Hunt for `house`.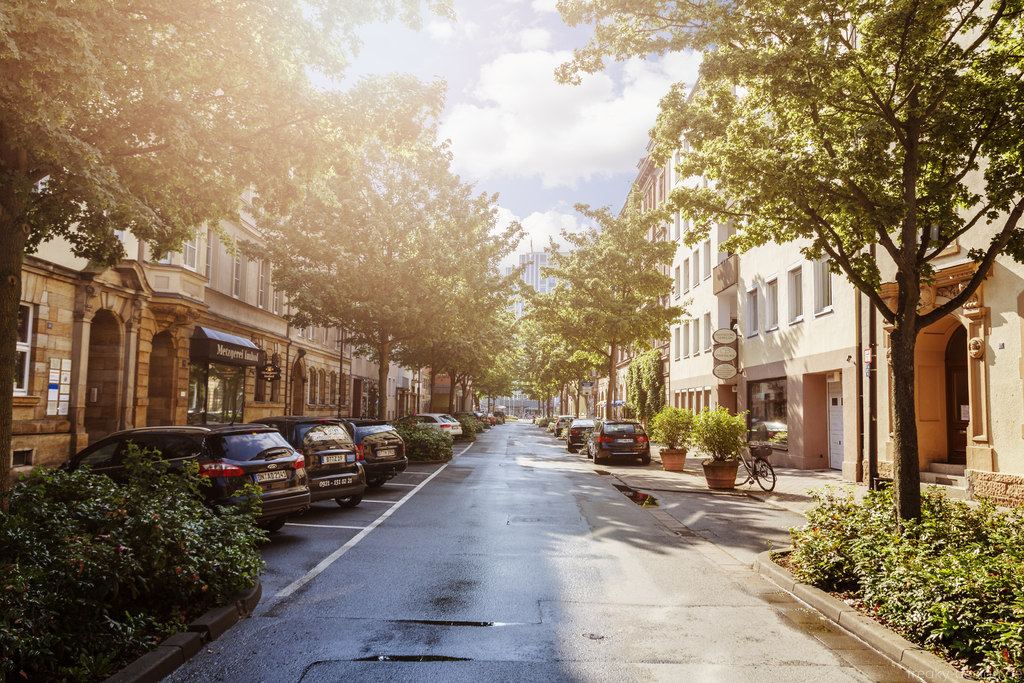
Hunted down at left=354, top=227, right=409, bottom=420.
